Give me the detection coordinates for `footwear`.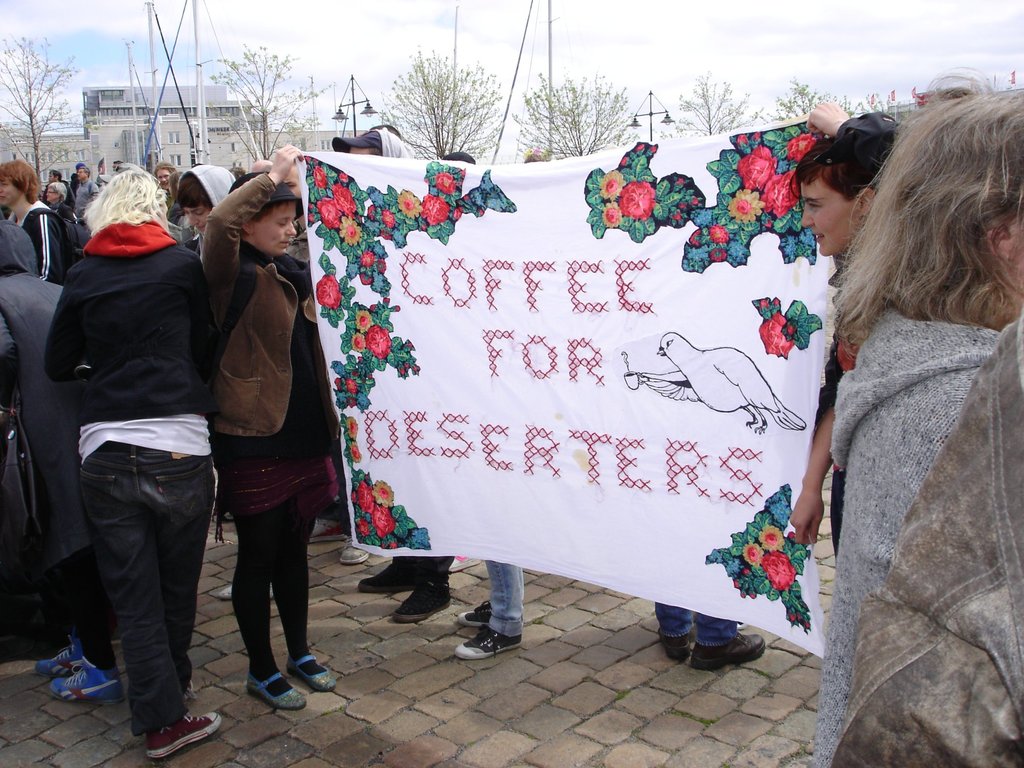
bbox=(148, 716, 226, 761).
